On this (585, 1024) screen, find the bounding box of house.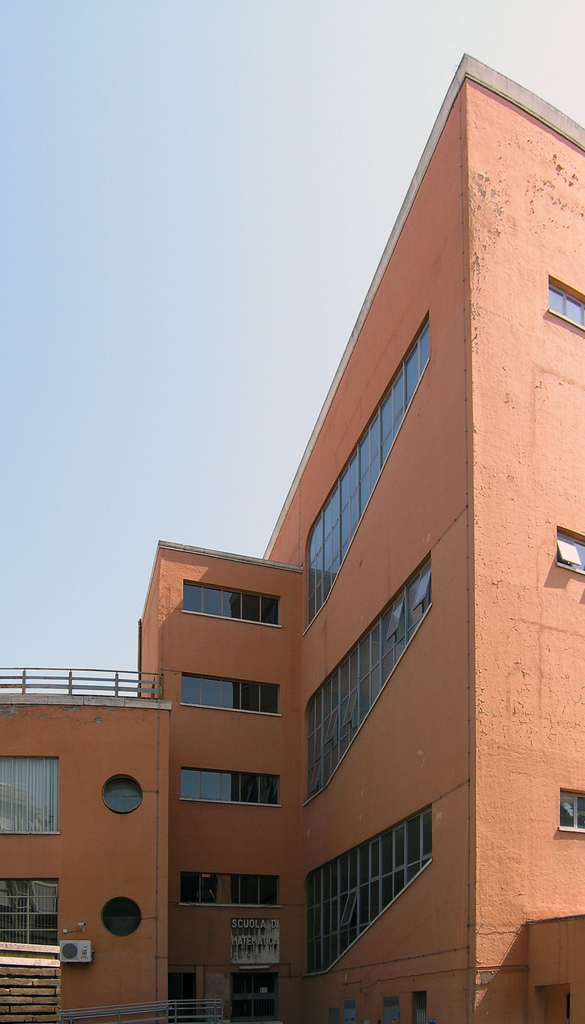
Bounding box: bbox(0, 54, 584, 1023).
